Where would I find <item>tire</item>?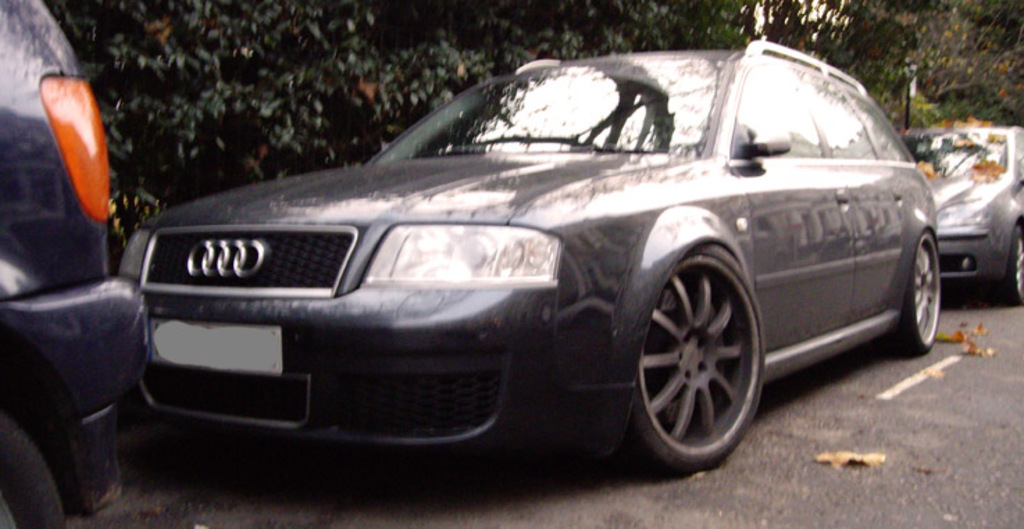
At locate(0, 411, 71, 528).
